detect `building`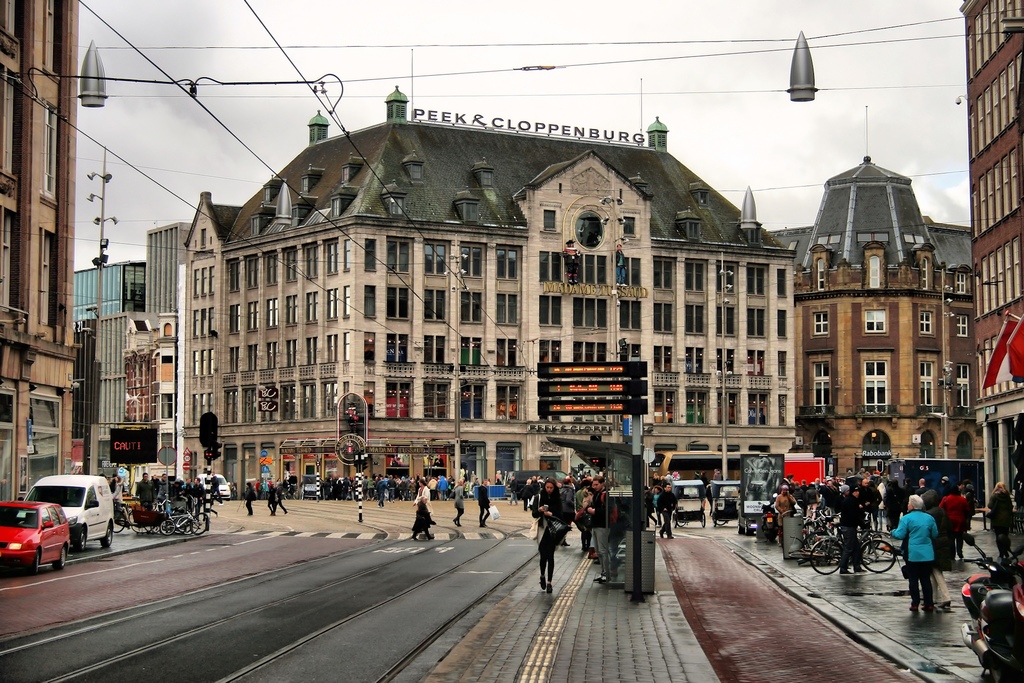
<region>947, 0, 1023, 525</region>
